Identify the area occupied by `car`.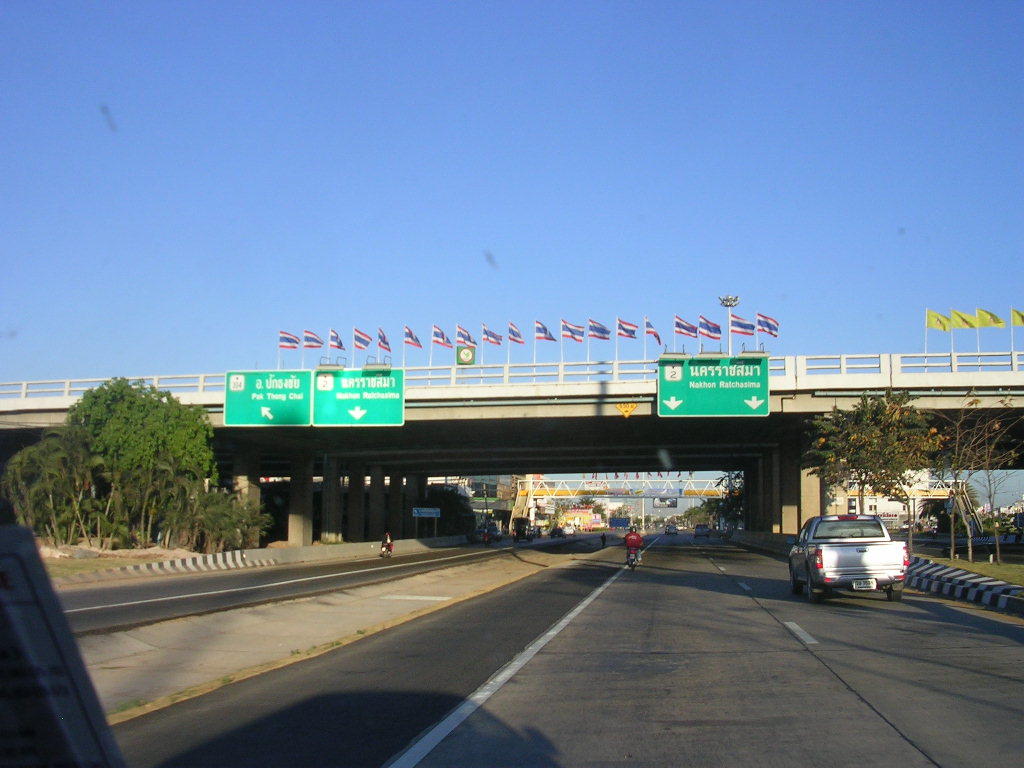
Area: [x1=665, y1=523, x2=677, y2=533].
